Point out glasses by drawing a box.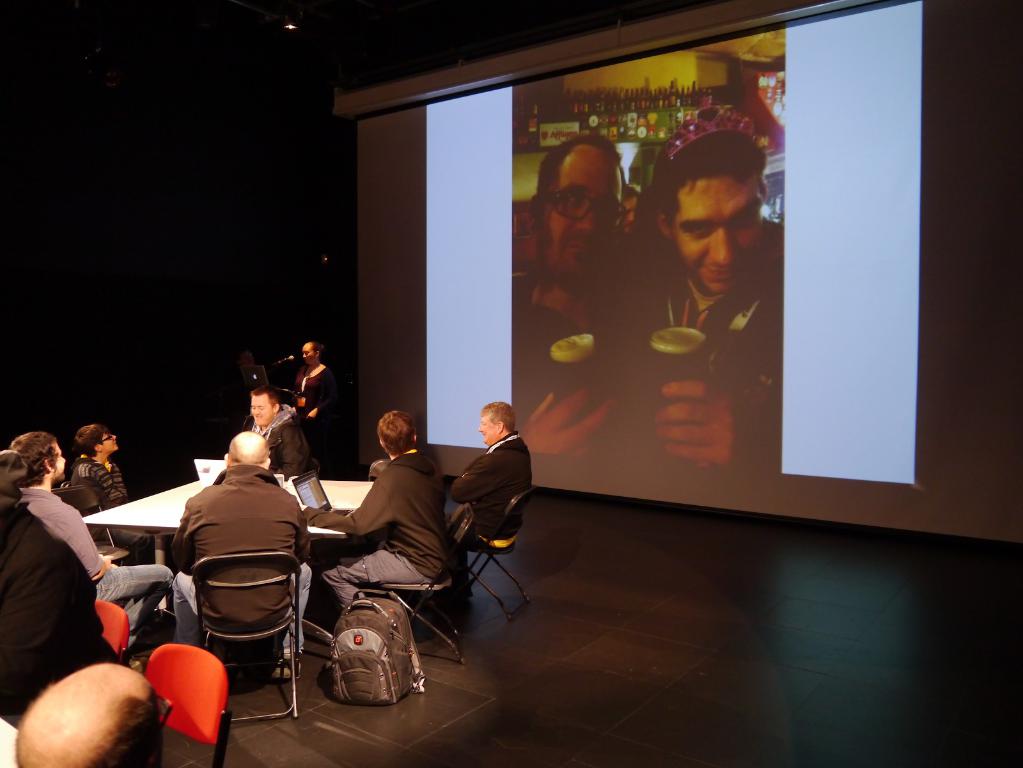
(97,432,114,446).
